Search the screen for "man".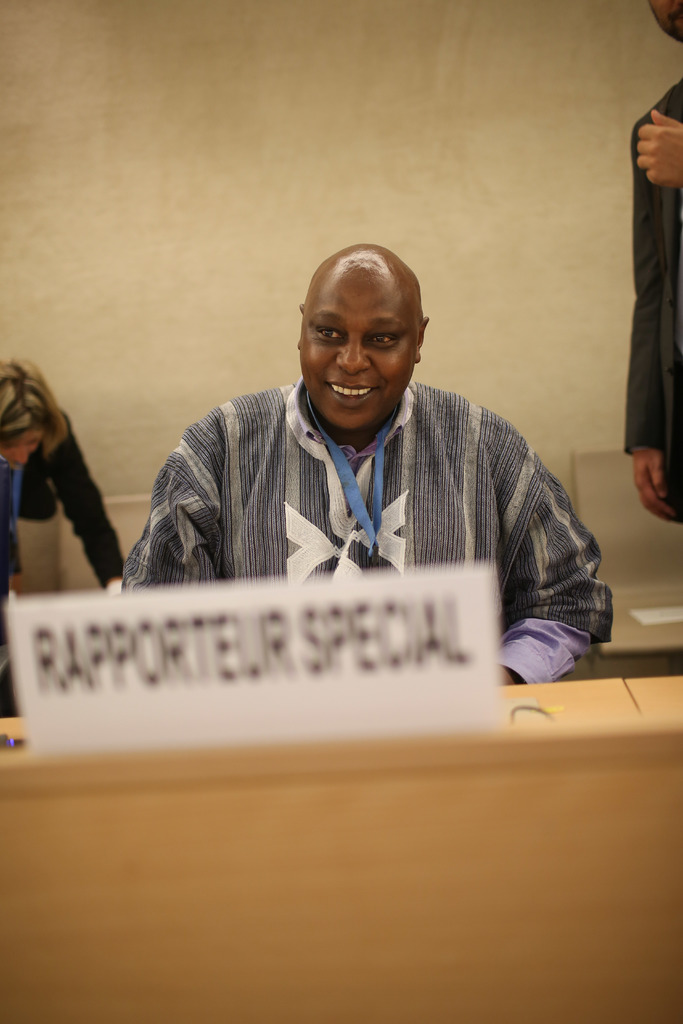
Found at <box>139,251,600,705</box>.
